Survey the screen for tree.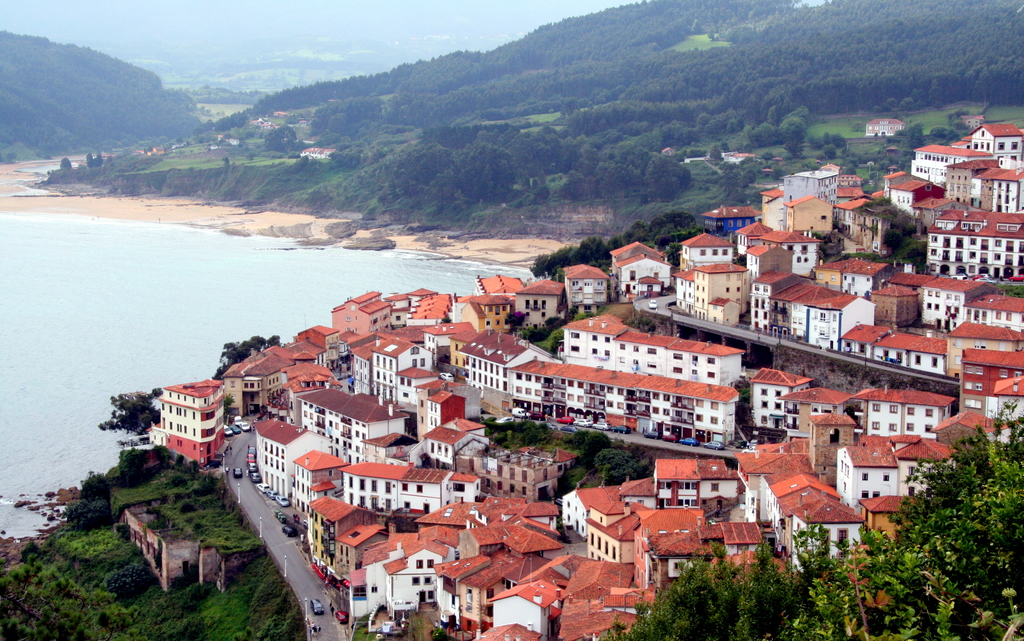
Survey found: x1=113, y1=445, x2=145, y2=494.
